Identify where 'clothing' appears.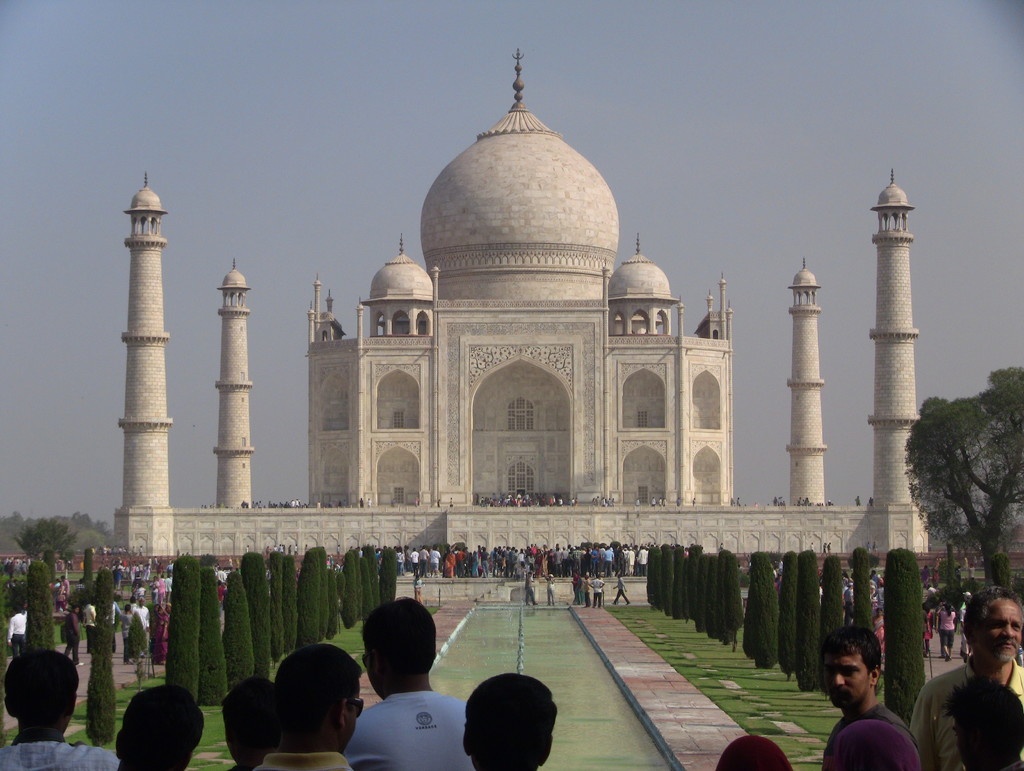
Appears at 579:553:585:574.
